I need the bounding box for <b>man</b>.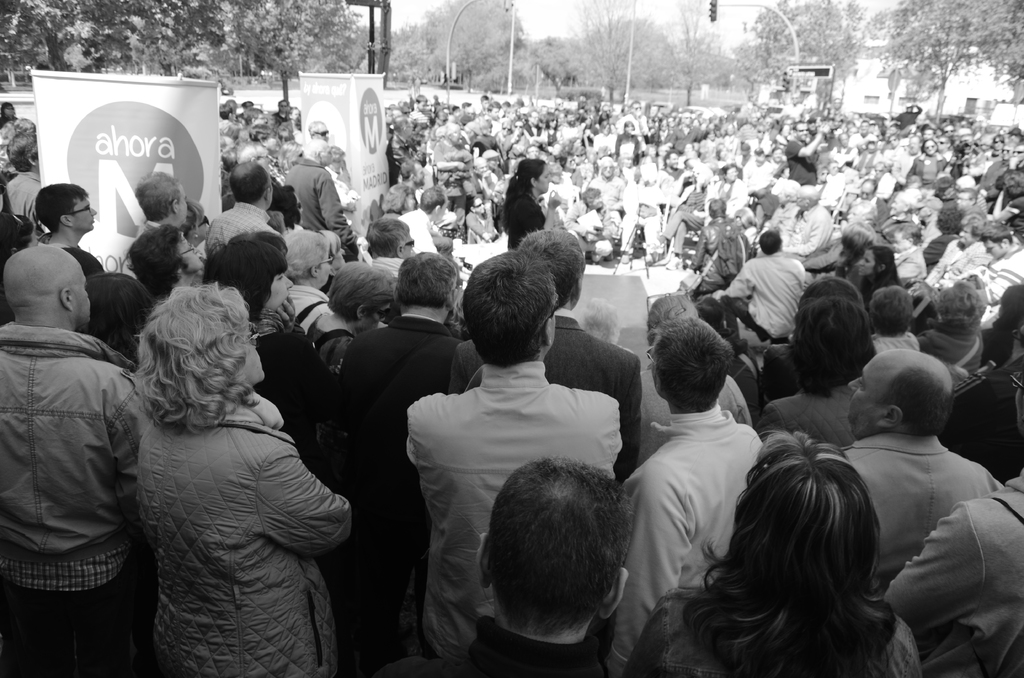
Here it is: left=845, top=175, right=887, bottom=227.
